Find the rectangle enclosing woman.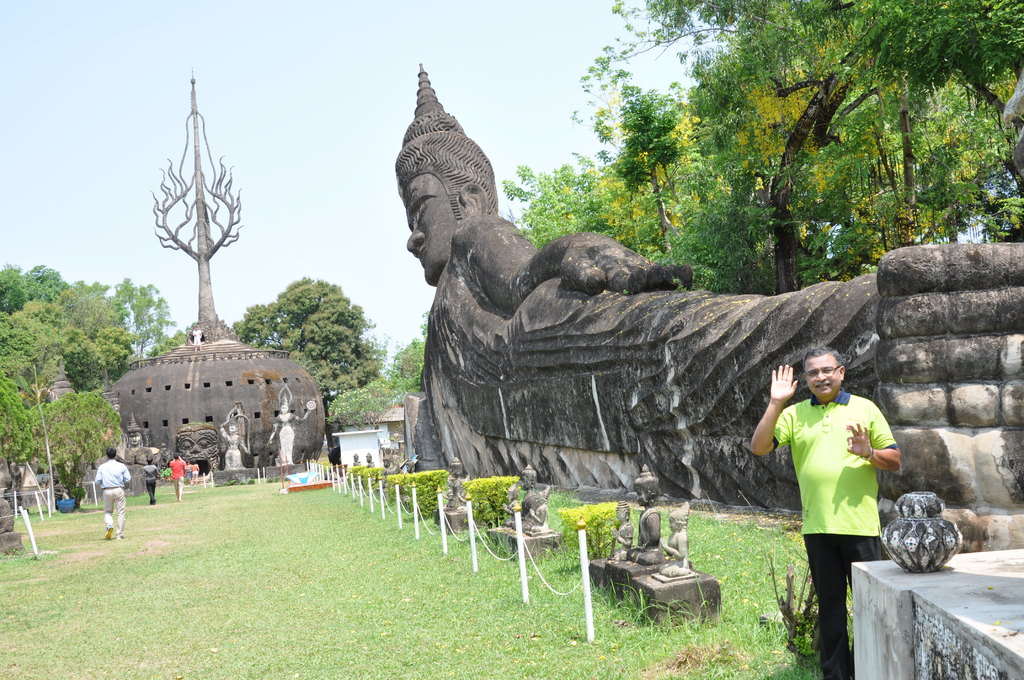
[x1=139, y1=459, x2=164, y2=505].
